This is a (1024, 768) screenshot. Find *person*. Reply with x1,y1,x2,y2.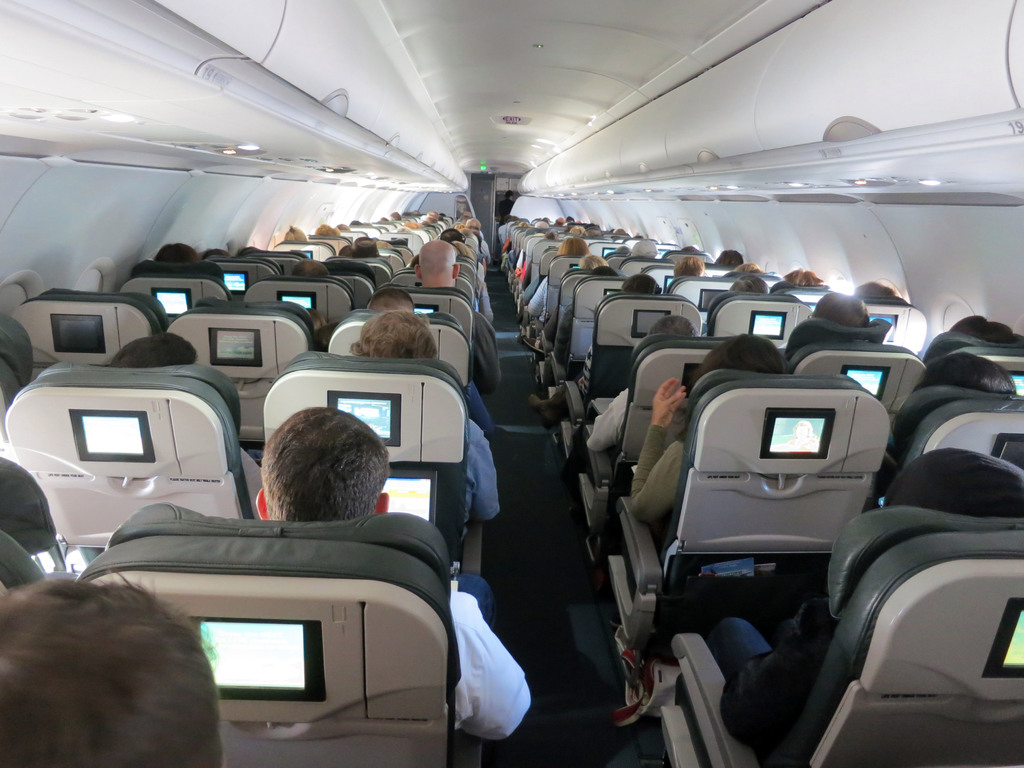
342,308,500,534.
